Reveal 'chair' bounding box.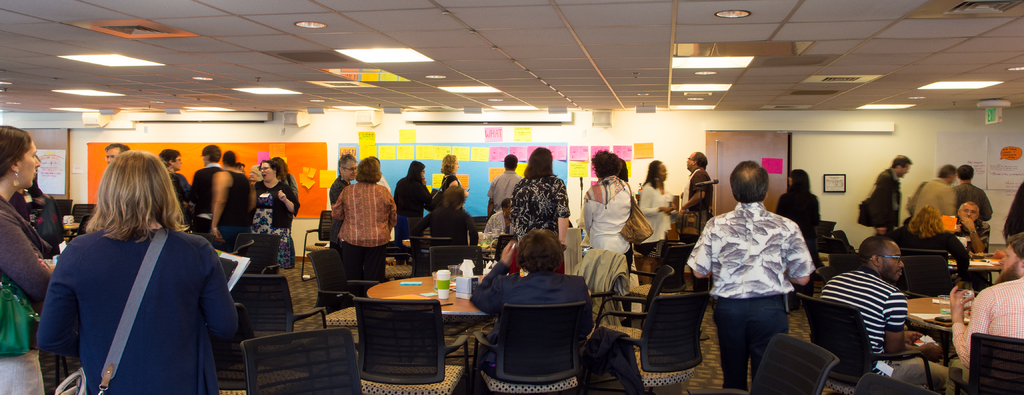
Revealed: 719 332 841 394.
